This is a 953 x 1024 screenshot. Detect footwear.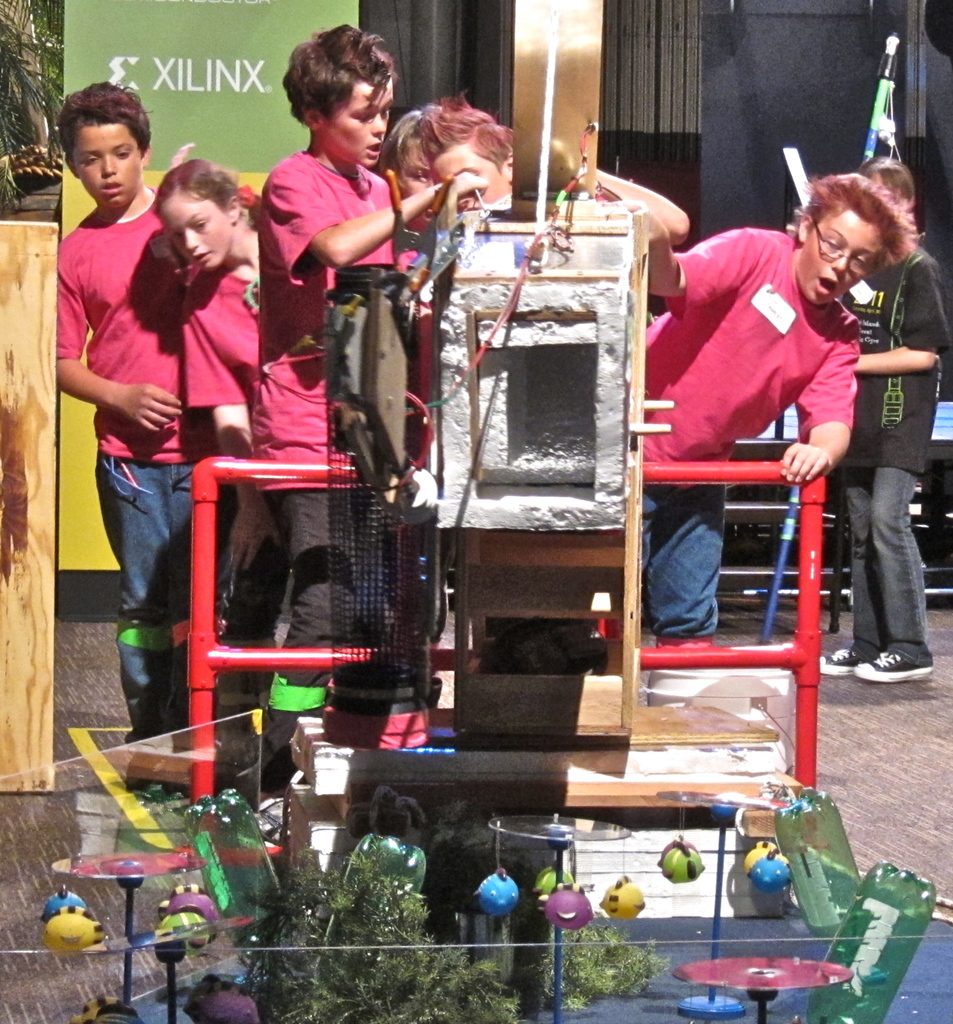
[852,650,938,679].
